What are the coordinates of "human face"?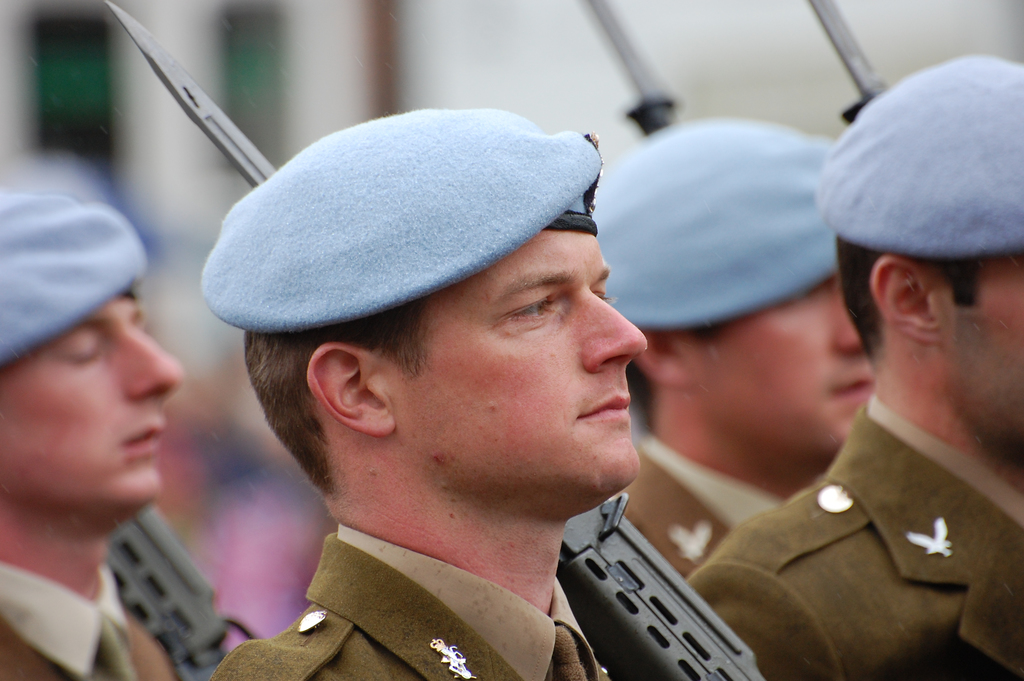
[x1=695, y1=272, x2=874, y2=466].
